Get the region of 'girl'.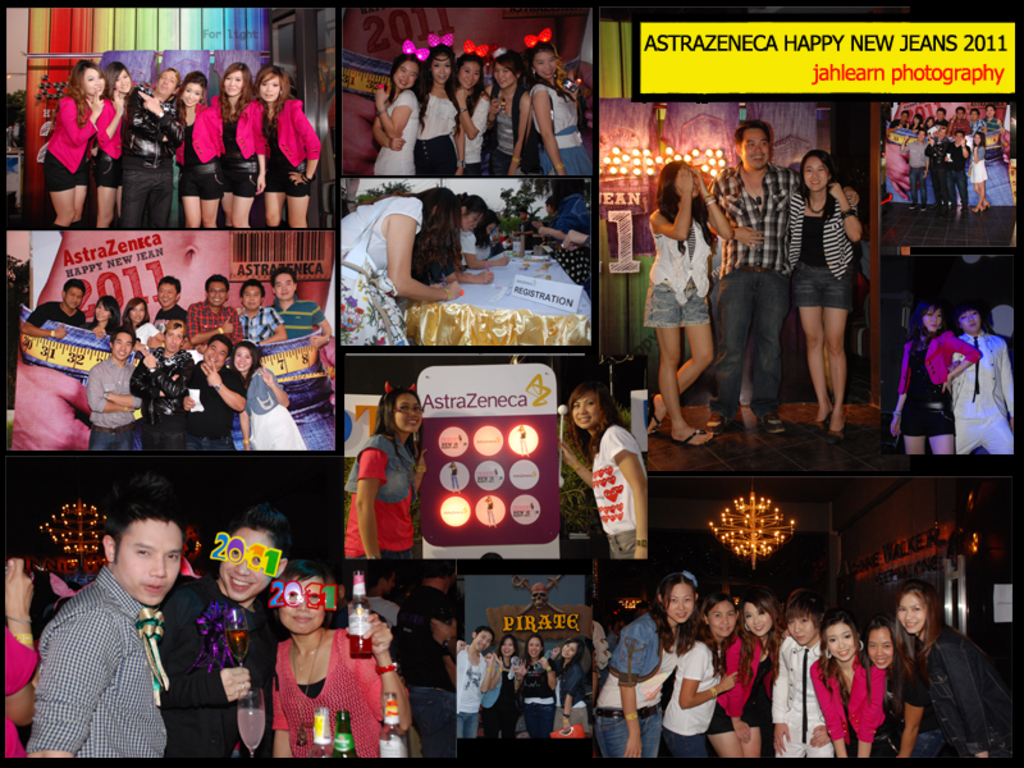
595/570/704/760.
